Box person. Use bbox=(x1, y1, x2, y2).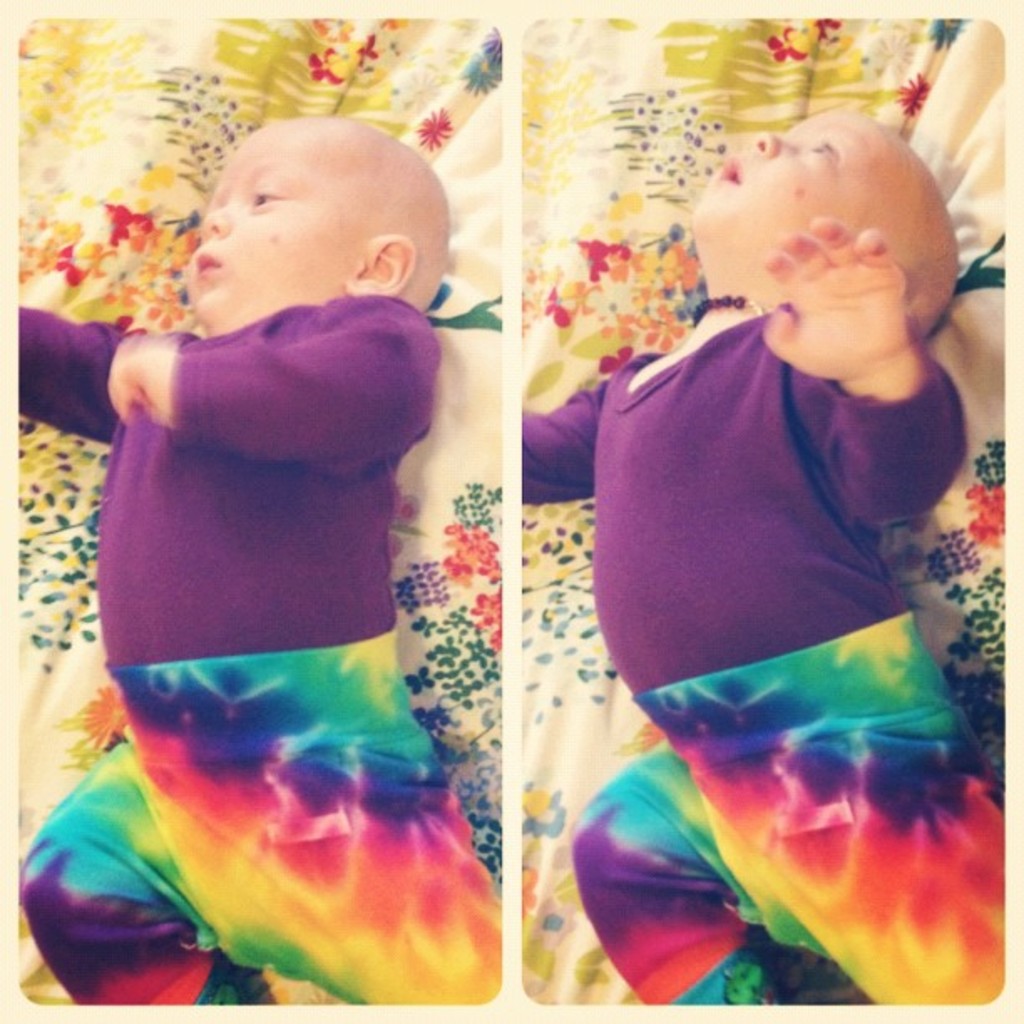
bbox=(12, 114, 499, 1006).
